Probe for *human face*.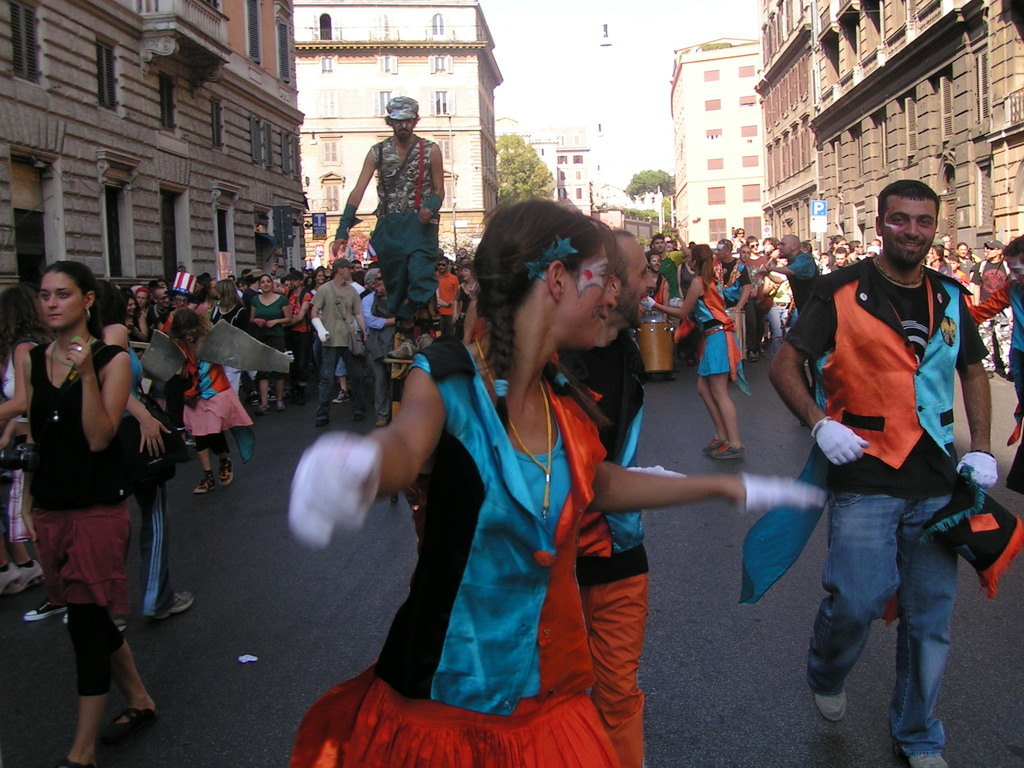
Probe result: [x1=36, y1=271, x2=86, y2=331].
